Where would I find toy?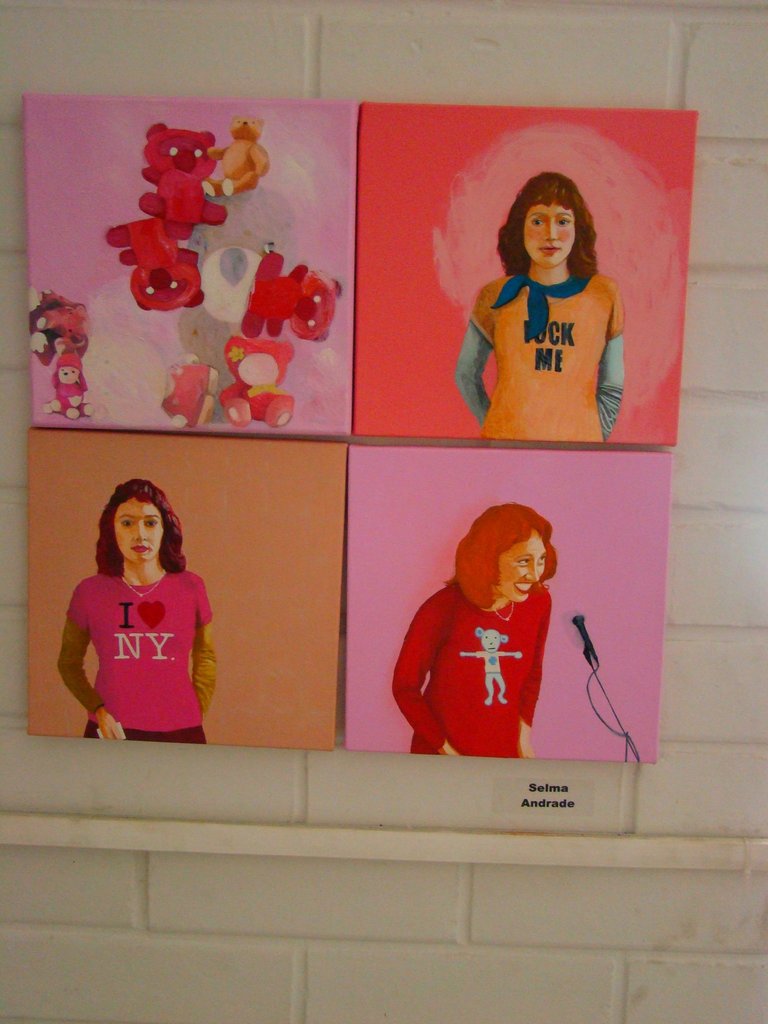
At x1=104, y1=212, x2=205, y2=316.
